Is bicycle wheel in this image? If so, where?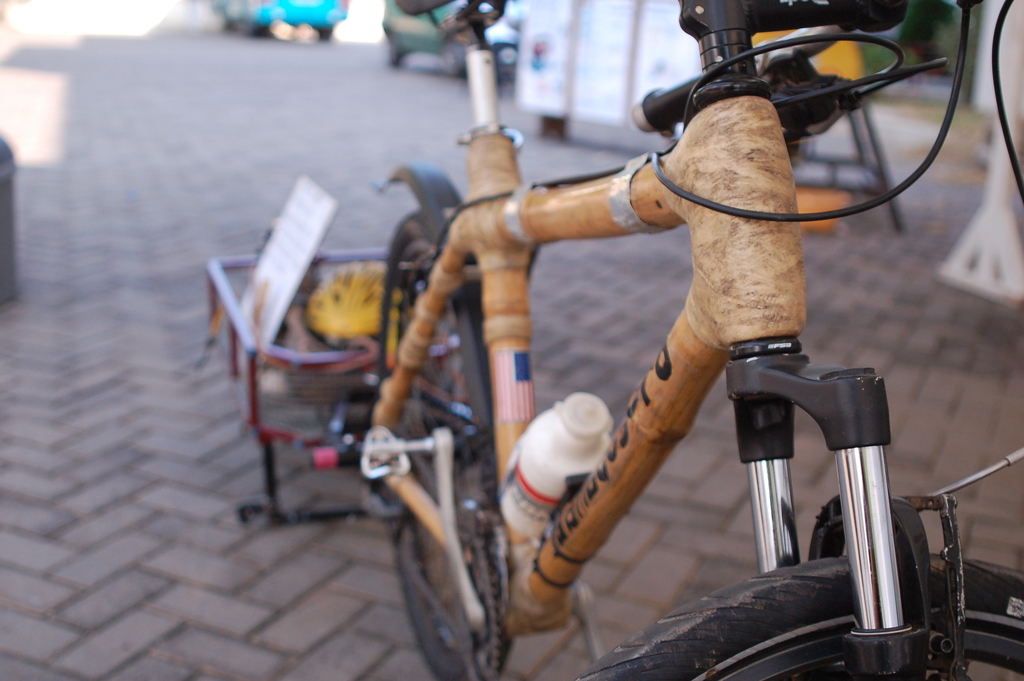
Yes, at bbox=(578, 552, 1023, 680).
